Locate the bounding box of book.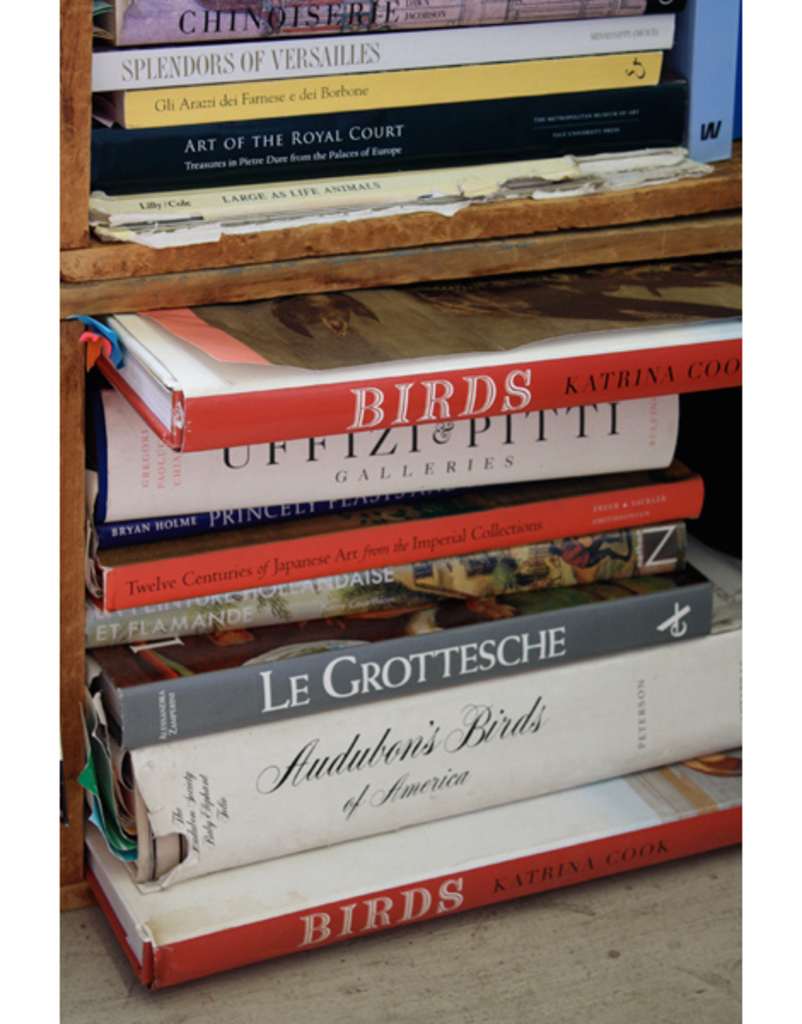
Bounding box: box=[73, 749, 778, 993].
